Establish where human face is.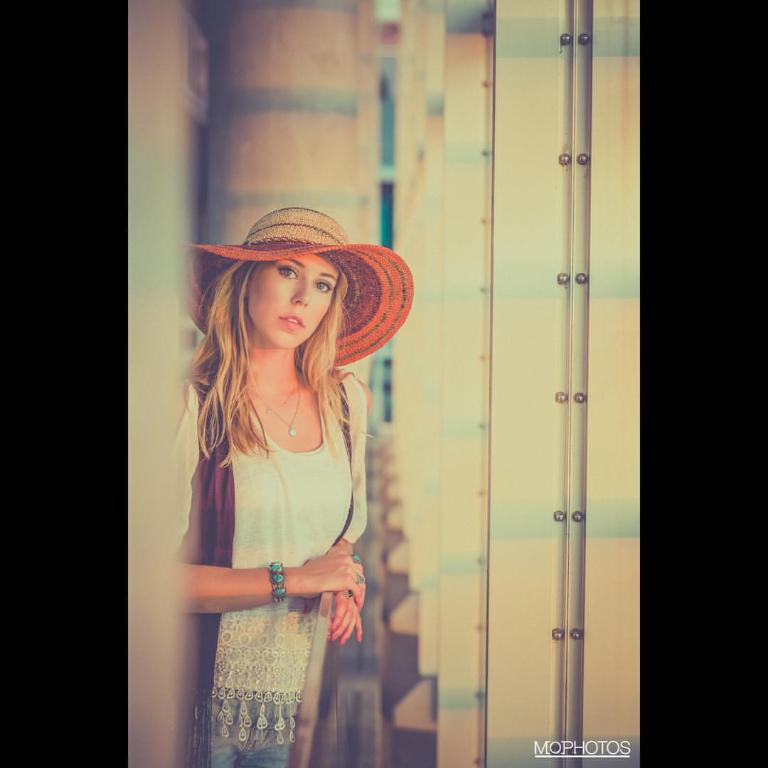
Established at <bbox>245, 255, 336, 344</bbox>.
